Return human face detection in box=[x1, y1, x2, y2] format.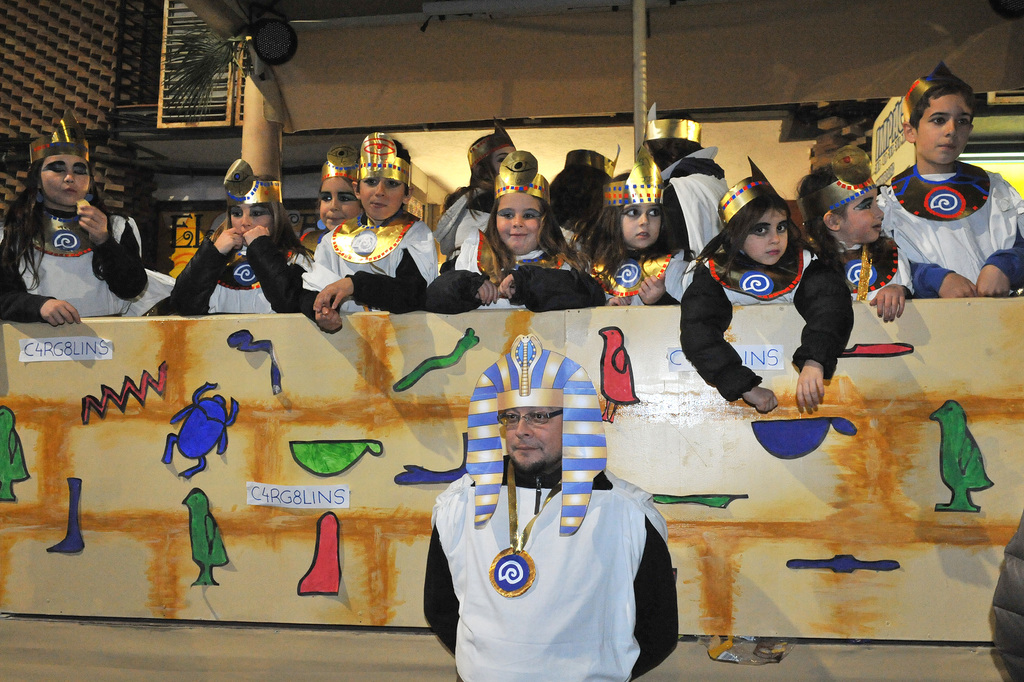
box=[321, 176, 360, 226].
